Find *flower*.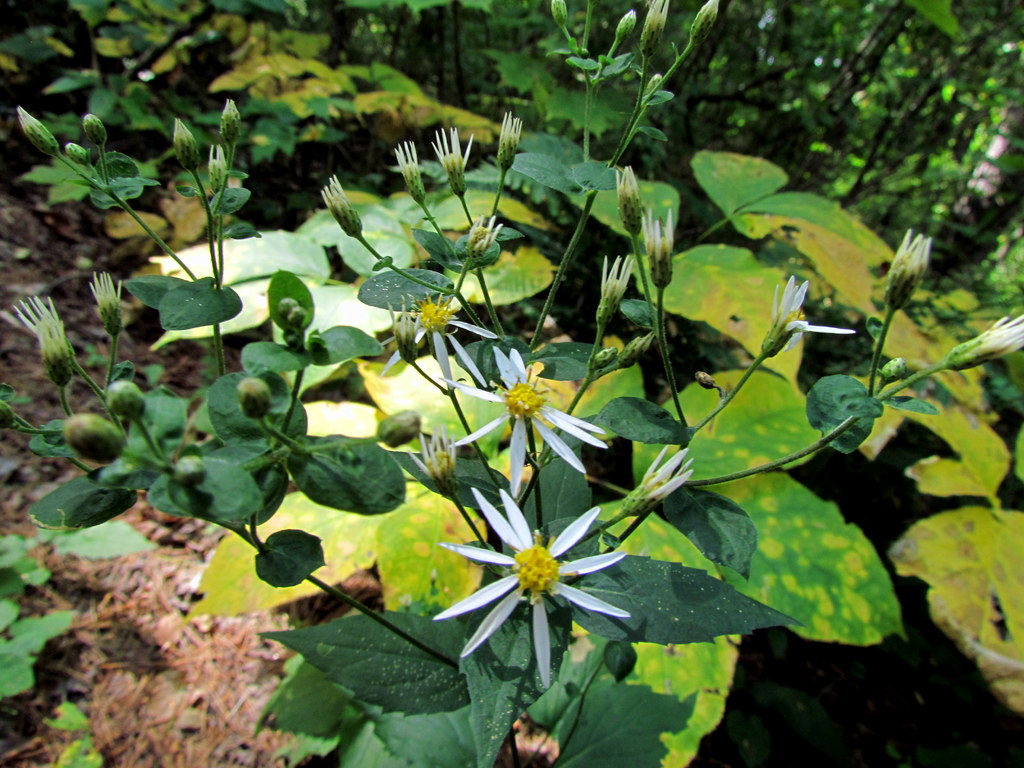
981,305,1023,363.
